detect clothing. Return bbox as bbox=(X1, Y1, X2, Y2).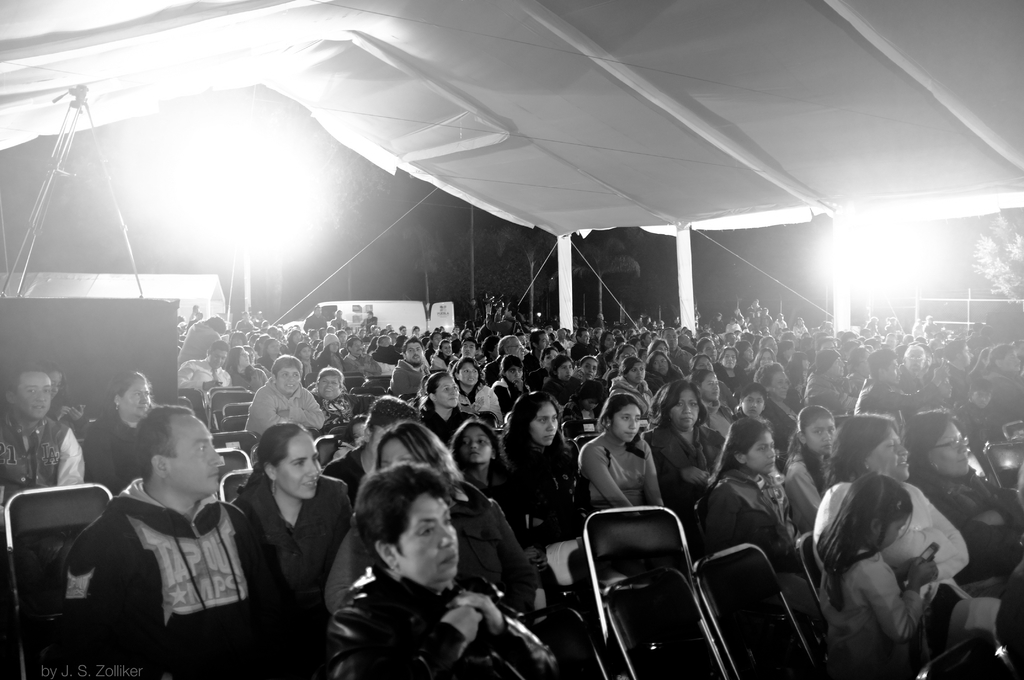
bbox=(479, 460, 509, 526).
